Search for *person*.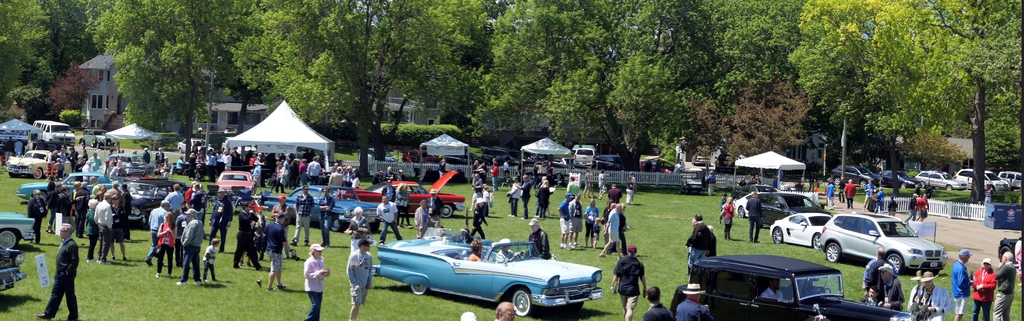
Found at 705, 169, 718, 194.
